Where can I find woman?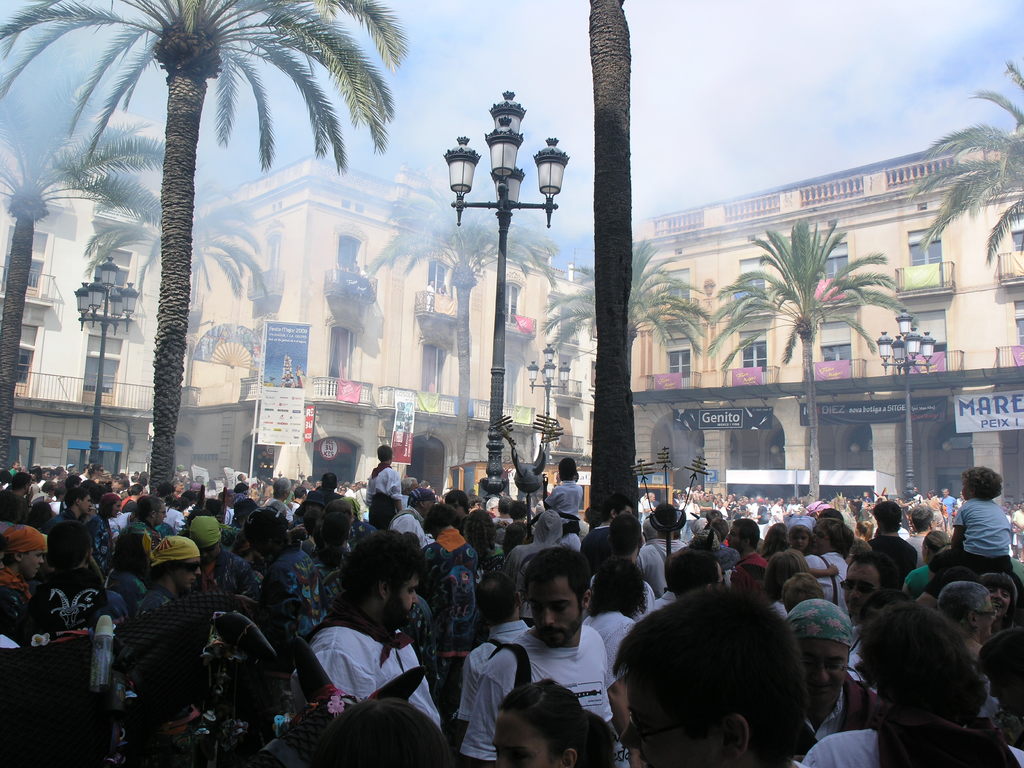
You can find it at select_region(45, 470, 58, 483).
